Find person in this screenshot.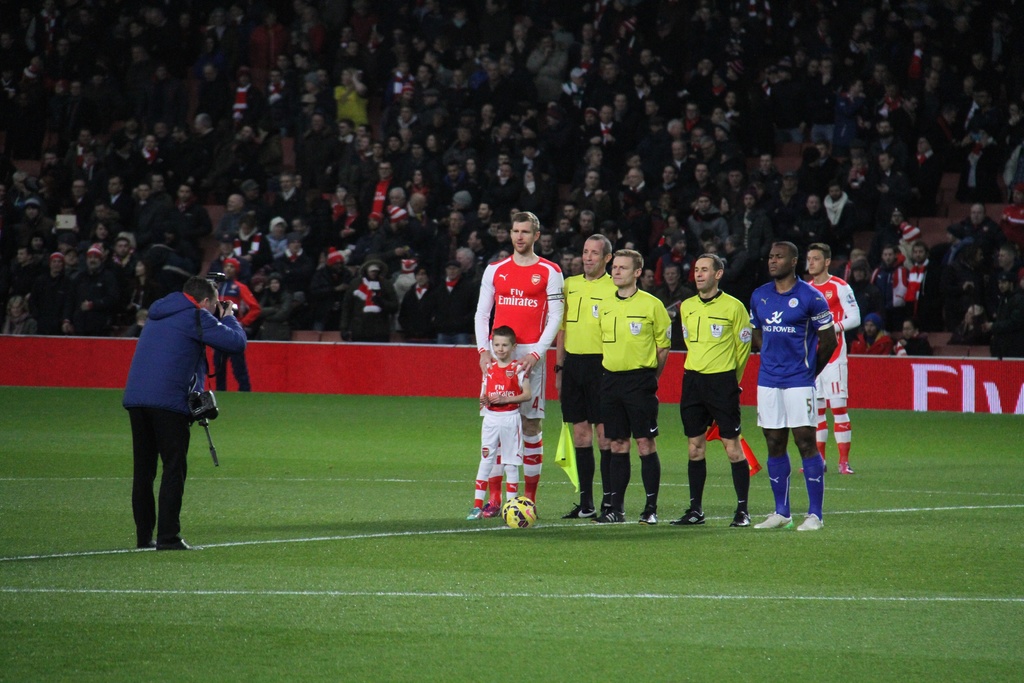
The bounding box for person is x1=462 y1=208 x2=571 y2=515.
